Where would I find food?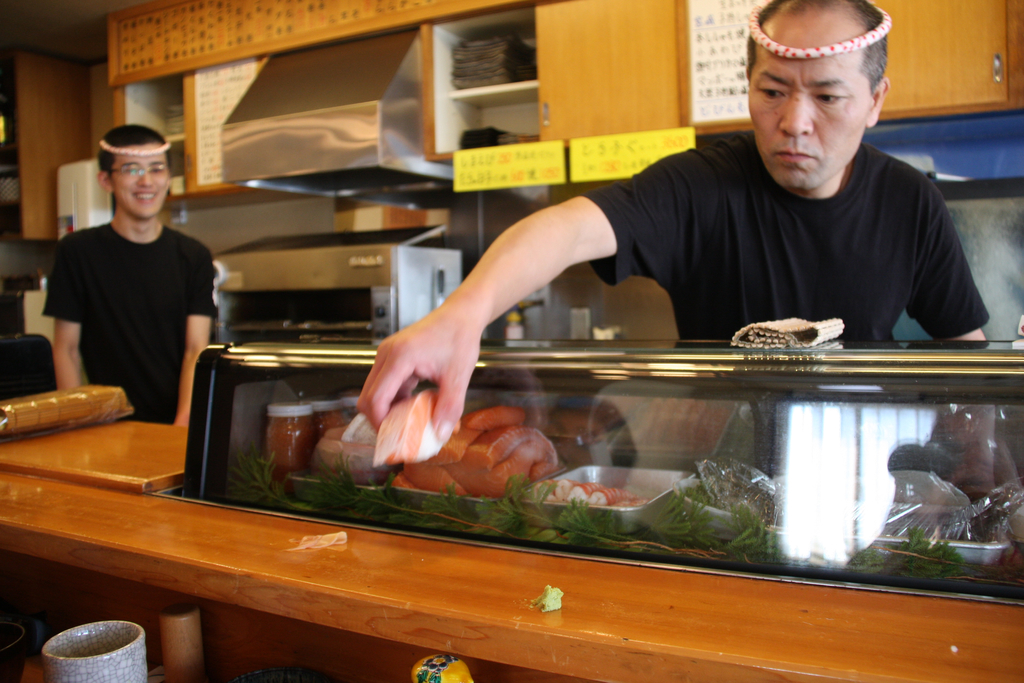
At BBox(537, 473, 647, 508).
